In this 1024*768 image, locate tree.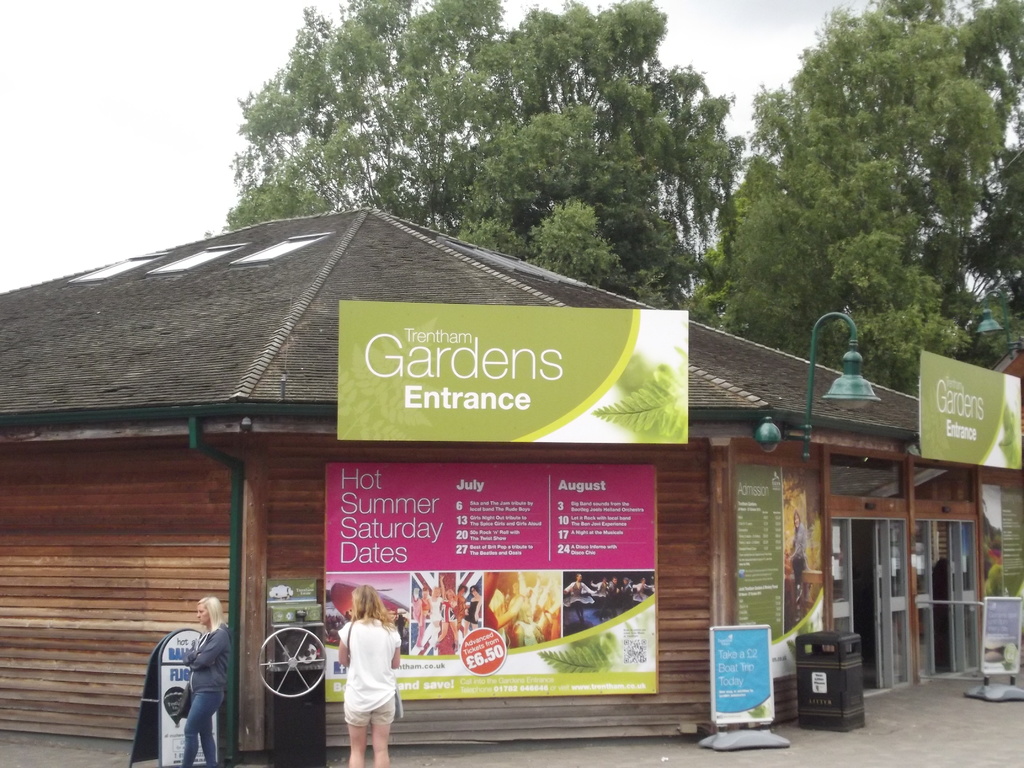
Bounding box: 979:148:1023:344.
